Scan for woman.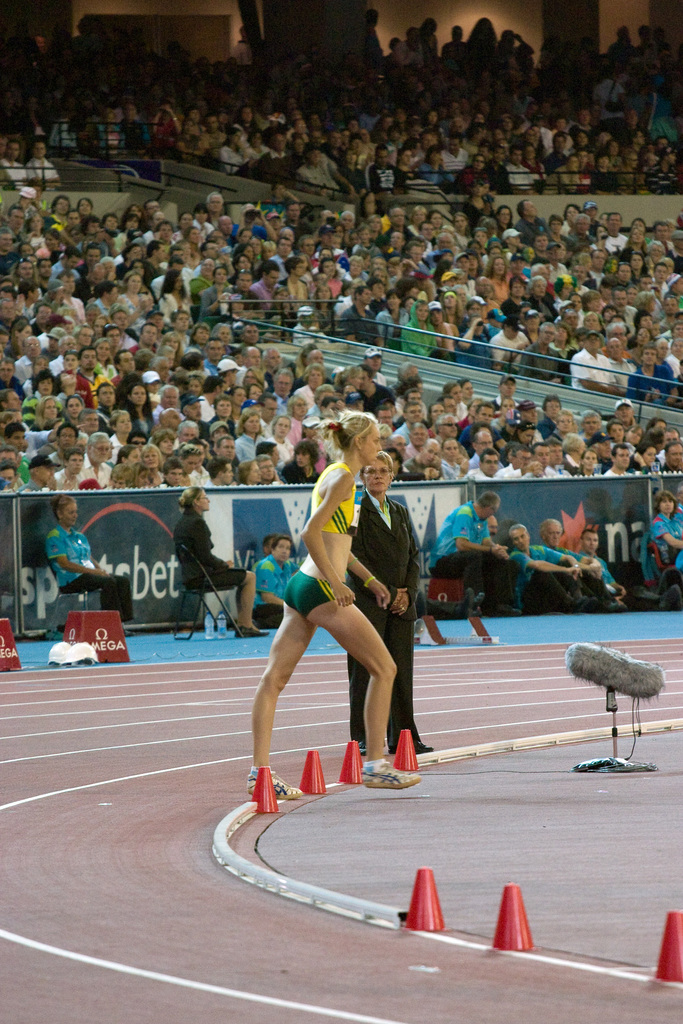
Scan result: 3,321,39,363.
